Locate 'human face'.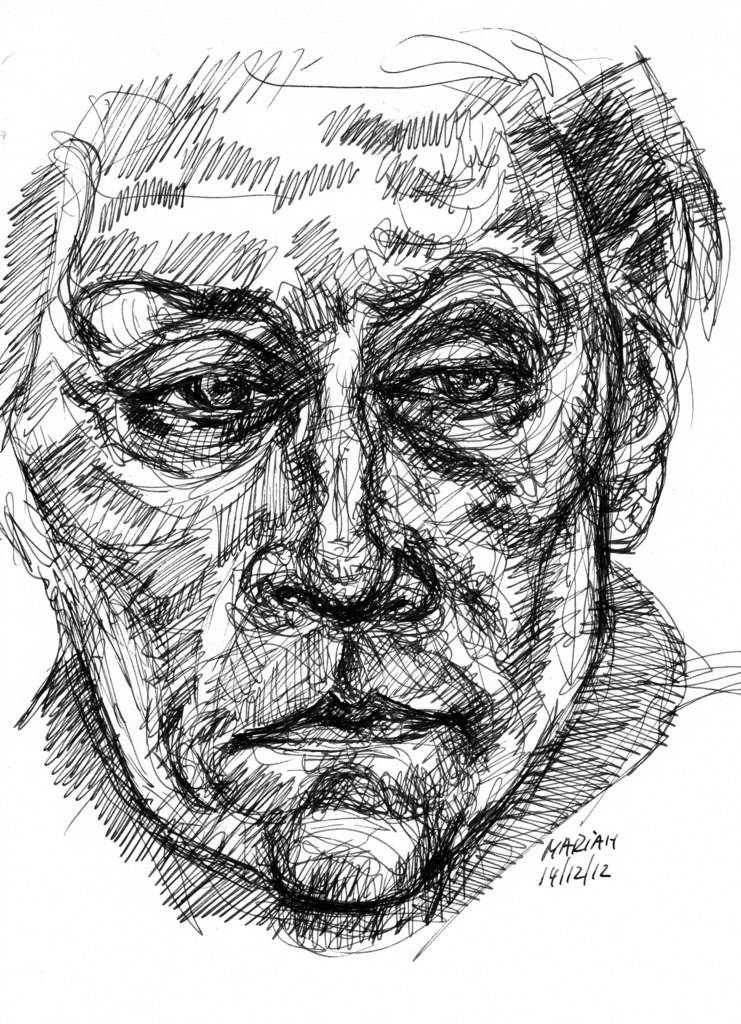
Bounding box: 6, 42, 614, 903.
